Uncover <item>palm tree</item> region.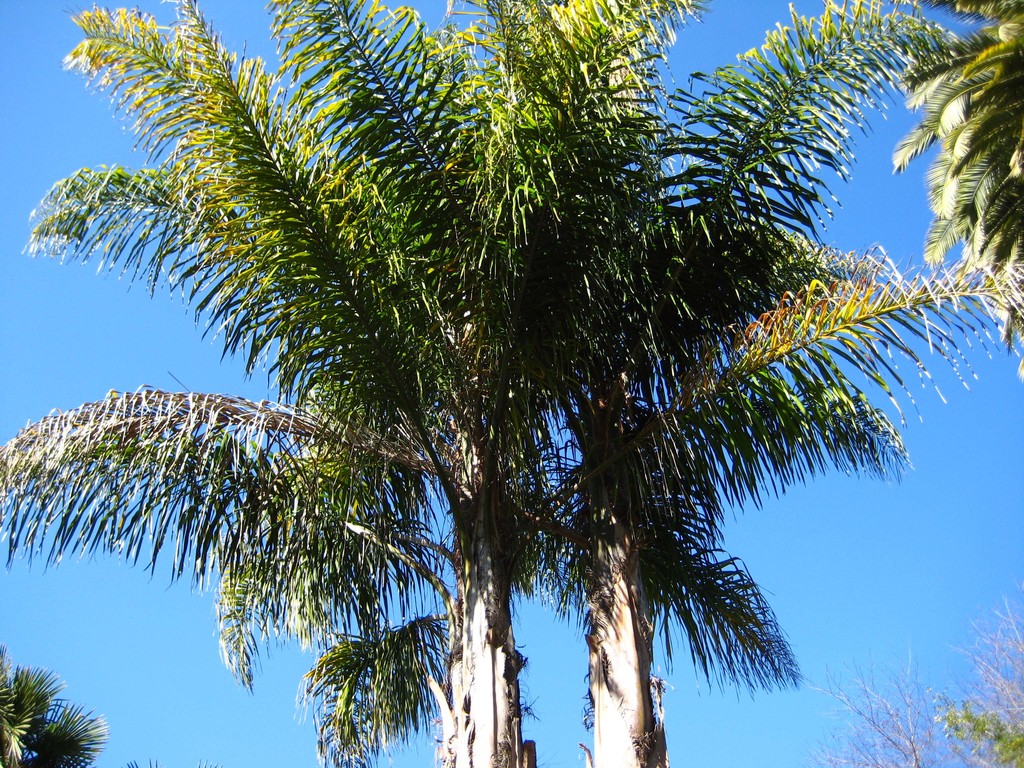
Uncovered: locate(891, 0, 1023, 372).
